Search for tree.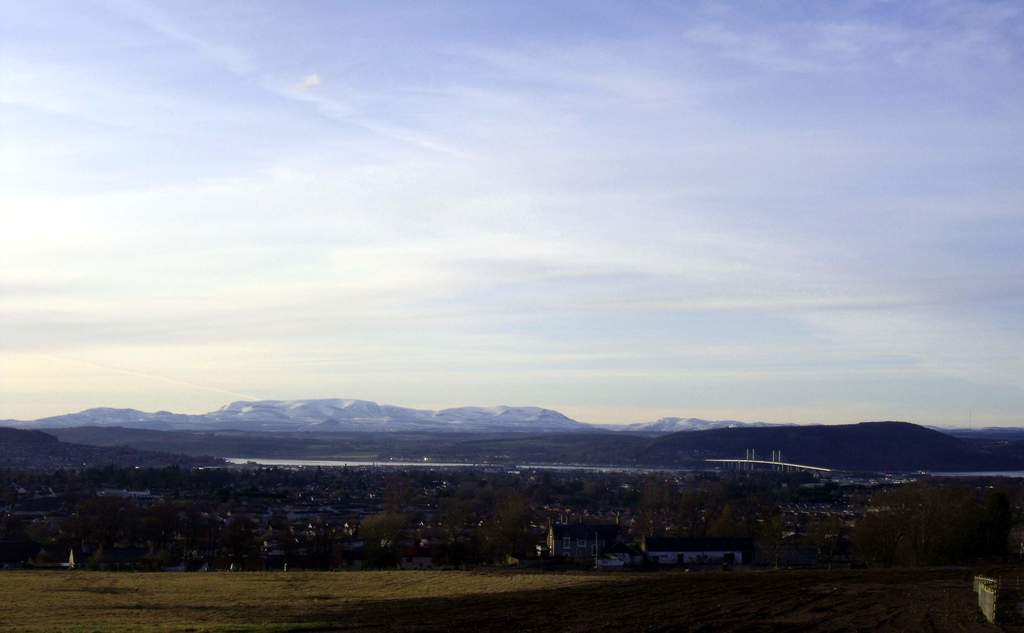
Found at <box>380,484,420,533</box>.
